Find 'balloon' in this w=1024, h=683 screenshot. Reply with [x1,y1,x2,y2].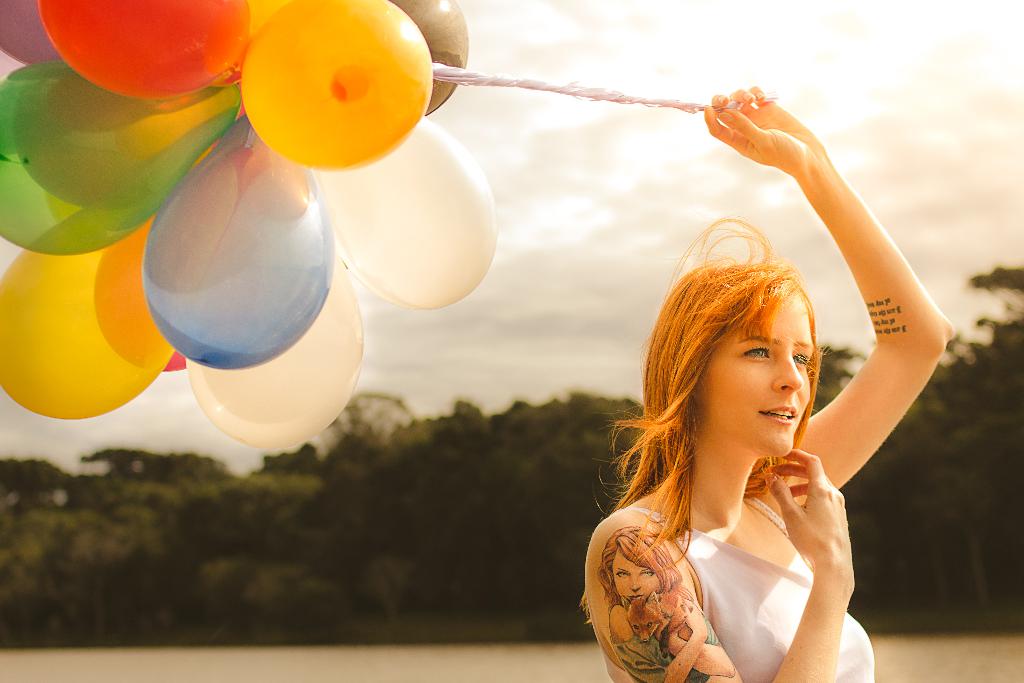
[33,0,259,105].
